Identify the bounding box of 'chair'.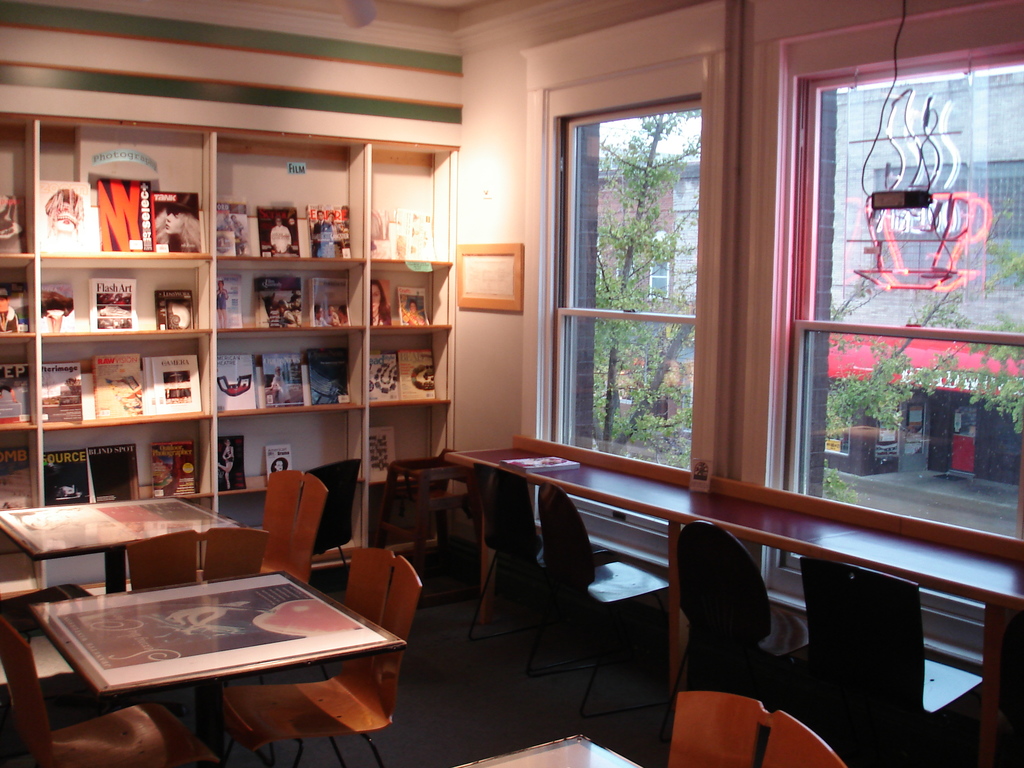
crop(538, 483, 643, 700).
